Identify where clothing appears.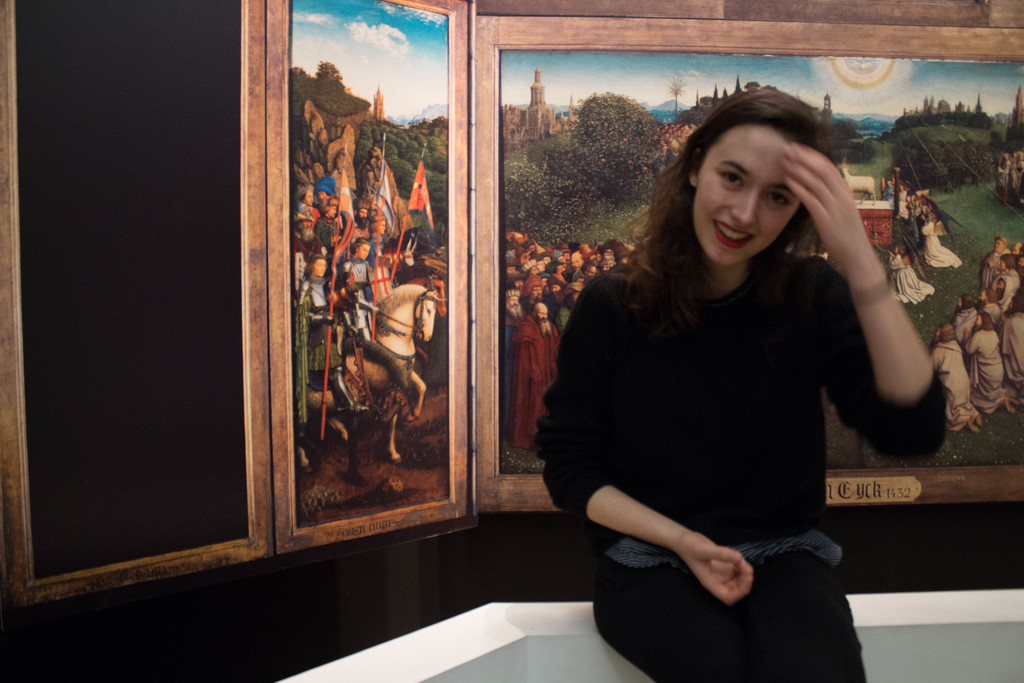
Appears at detection(559, 306, 573, 332).
